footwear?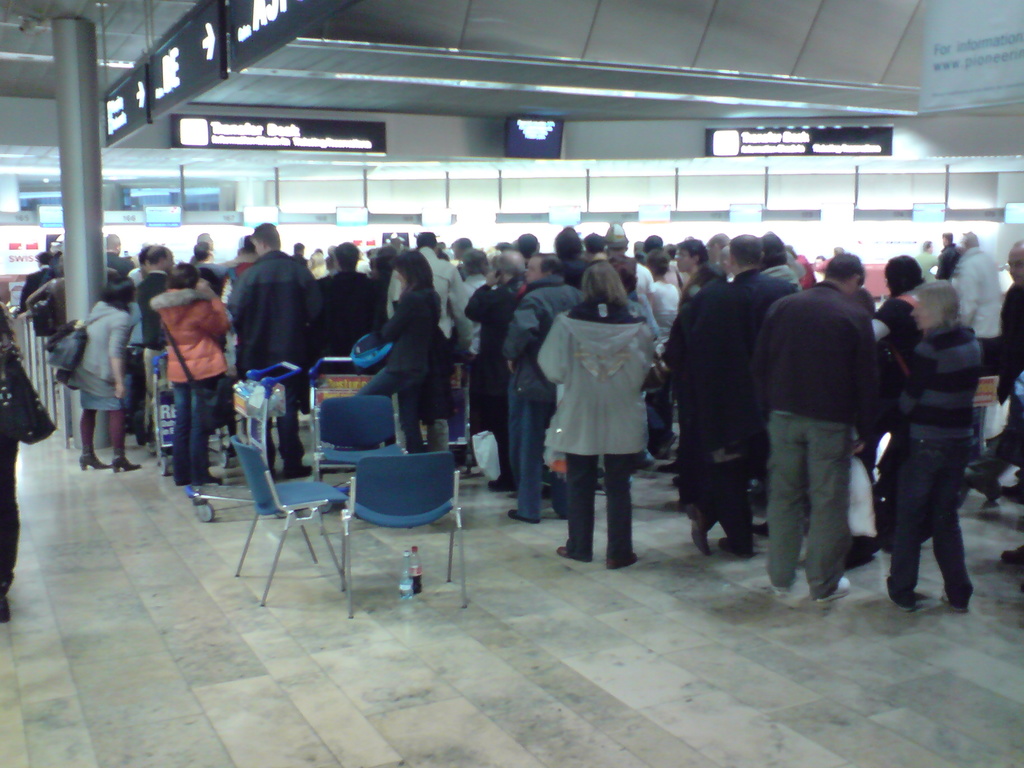
[998, 546, 1023, 563]
